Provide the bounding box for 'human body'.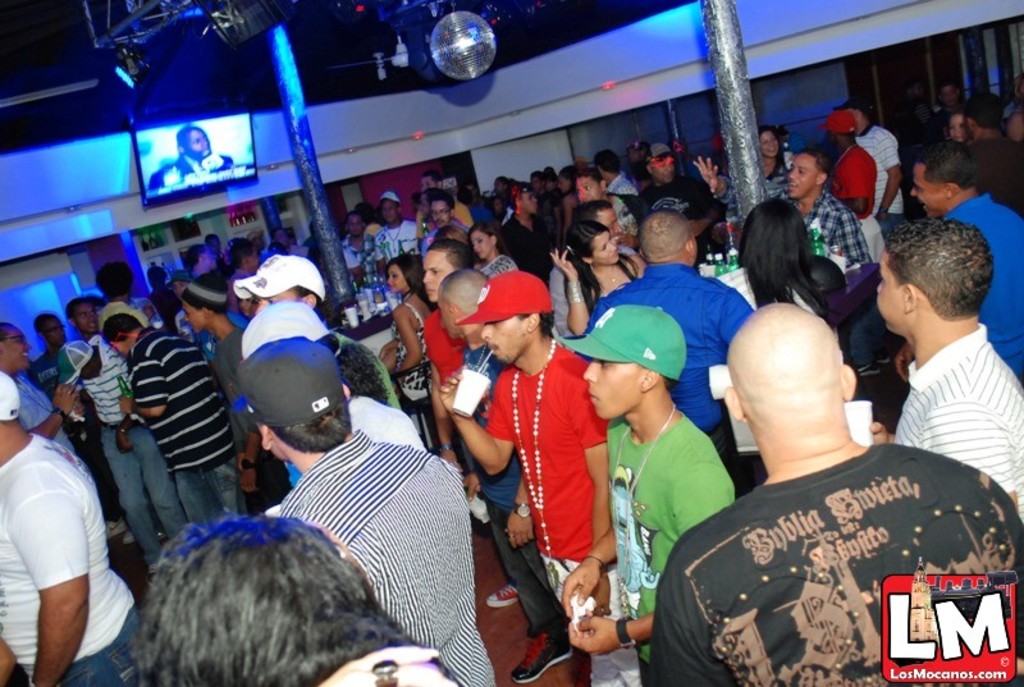
559, 400, 728, 686.
